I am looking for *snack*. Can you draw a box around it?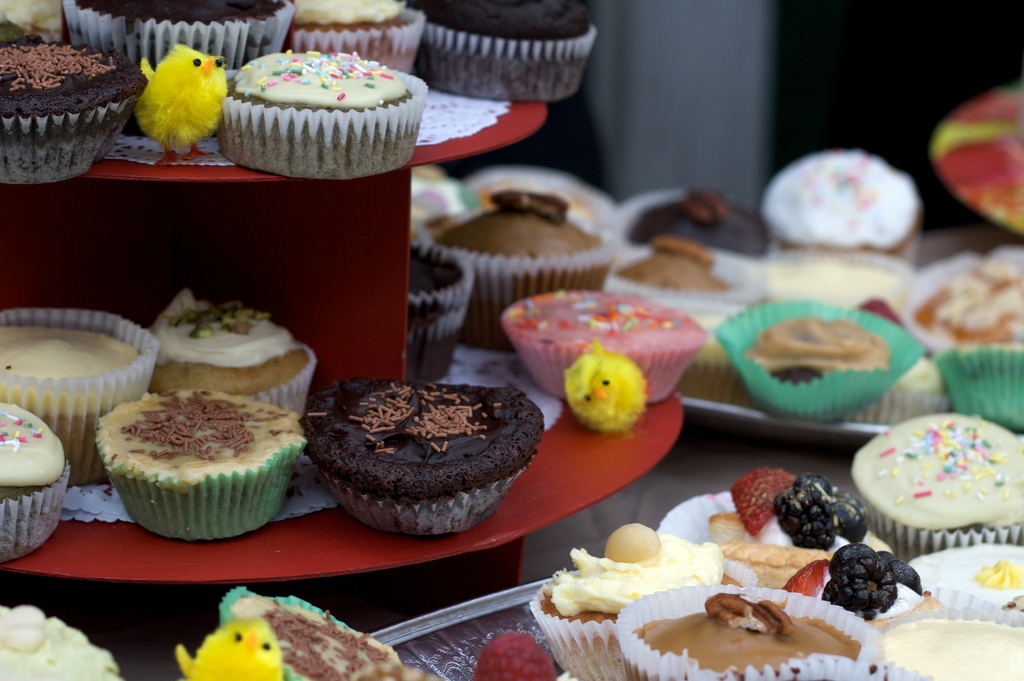
Sure, the bounding box is pyautogui.locateOnScreen(288, 3, 422, 69).
